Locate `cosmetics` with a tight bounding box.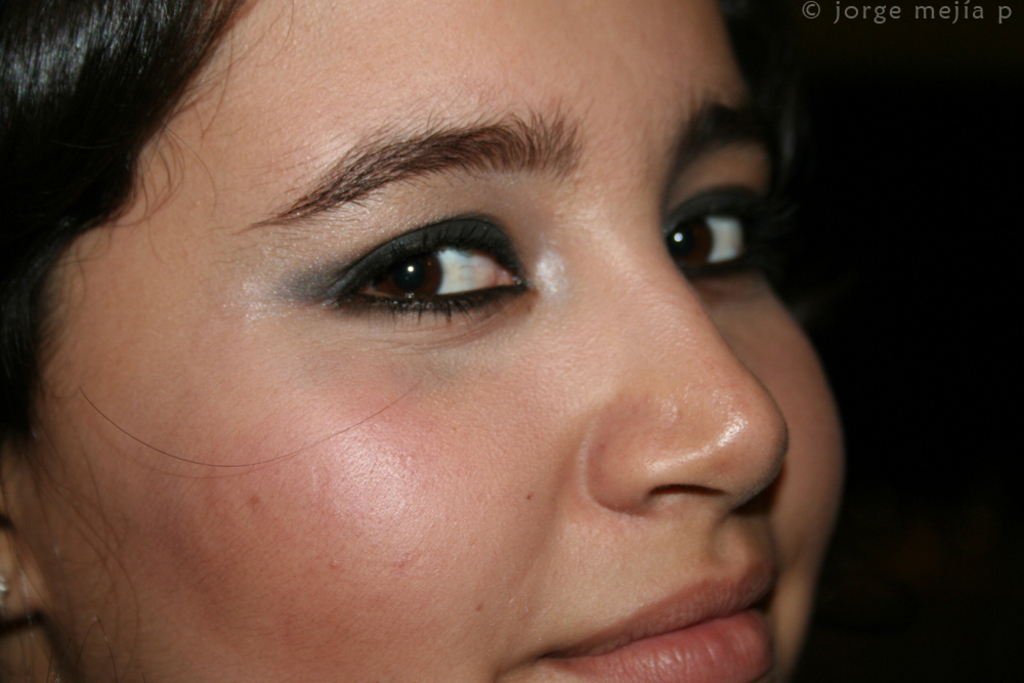
{"left": 308, "top": 205, "right": 531, "bottom": 334}.
